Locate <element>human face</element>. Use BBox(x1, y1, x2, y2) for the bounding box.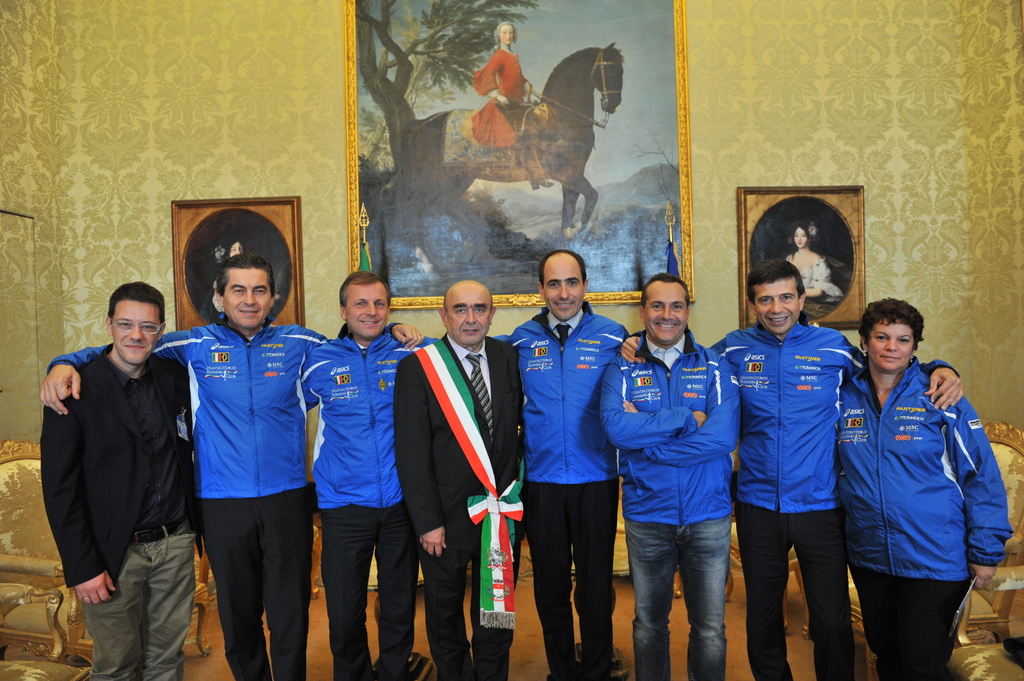
BBox(755, 282, 800, 335).
